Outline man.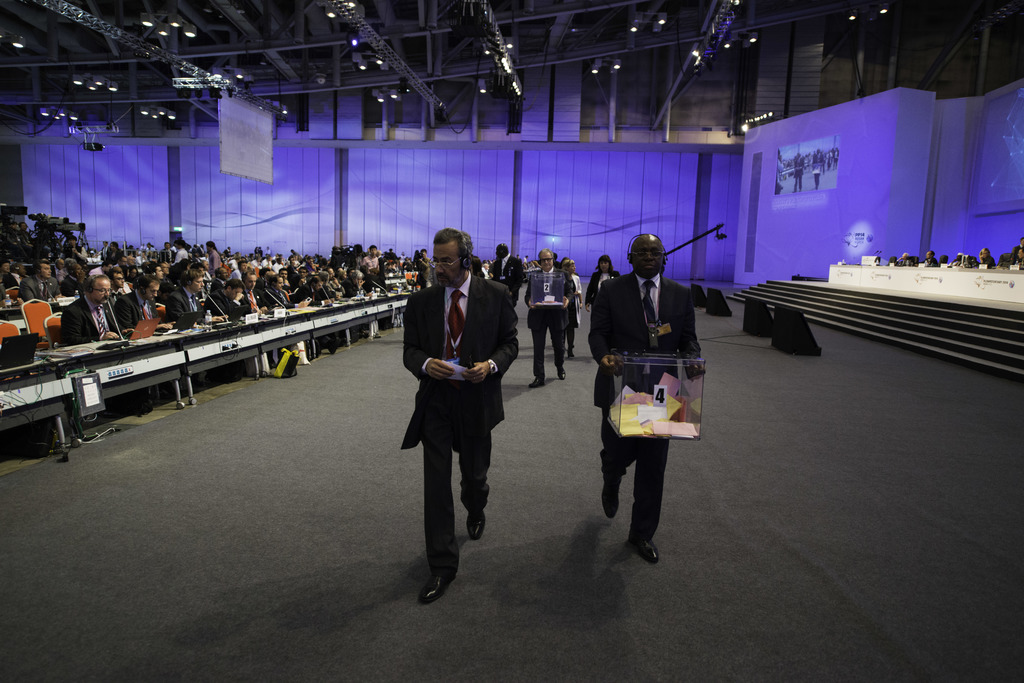
Outline: 321/271/341/304.
